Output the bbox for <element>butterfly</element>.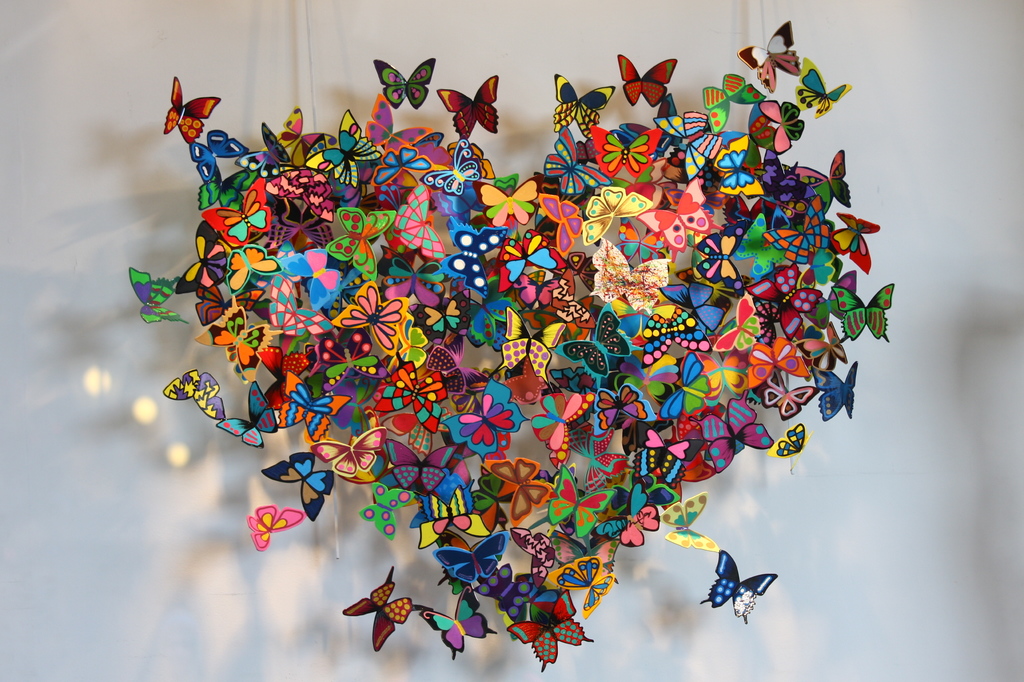
locate(417, 486, 488, 548).
